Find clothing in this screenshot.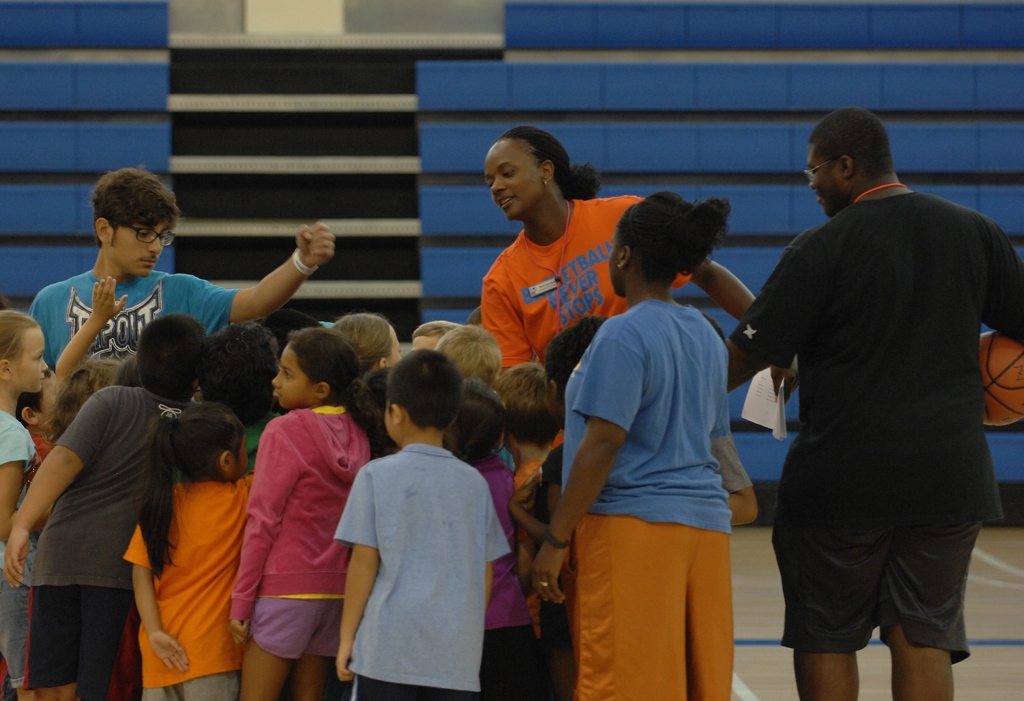
The bounding box for clothing is [730,191,1023,657].
